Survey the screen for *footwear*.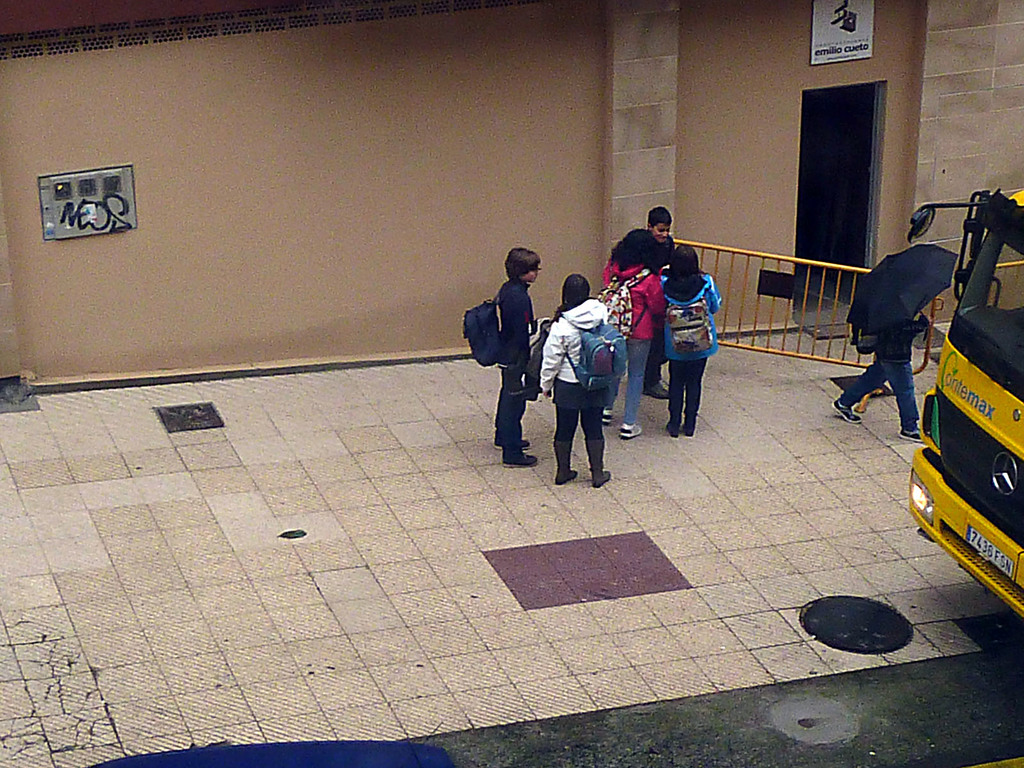
Survey found: (left=623, top=422, right=639, bottom=442).
